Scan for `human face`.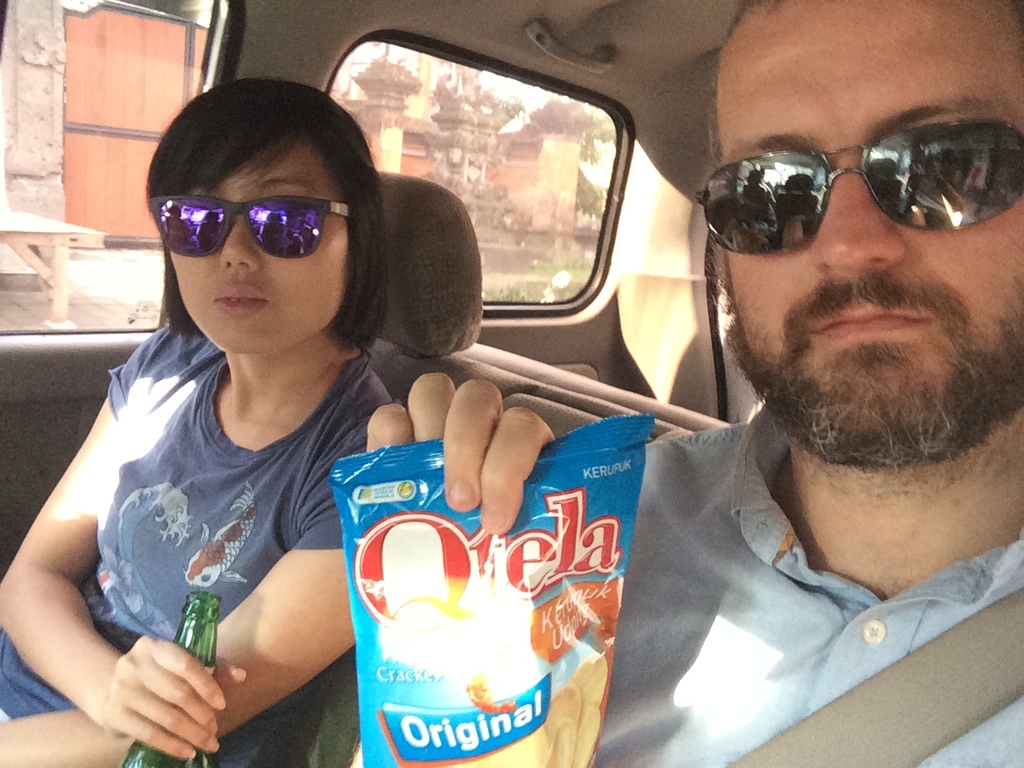
Scan result: 162 125 349 357.
